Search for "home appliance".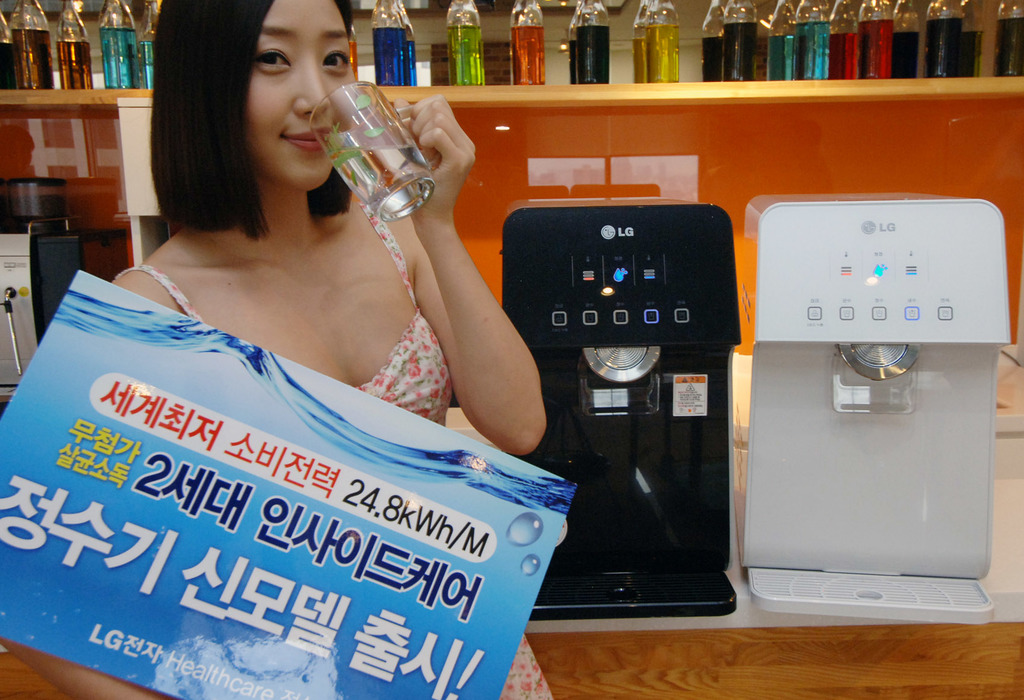
Found at <bbox>0, 177, 84, 419</bbox>.
